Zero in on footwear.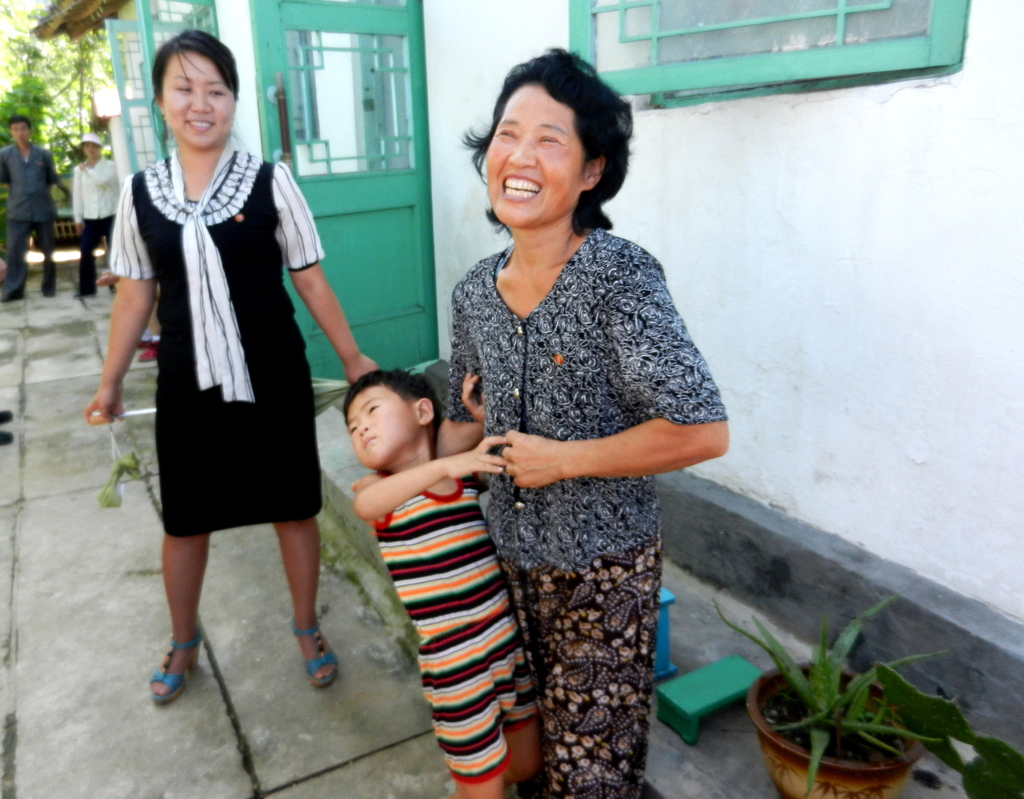
Zeroed in: [0,434,16,440].
